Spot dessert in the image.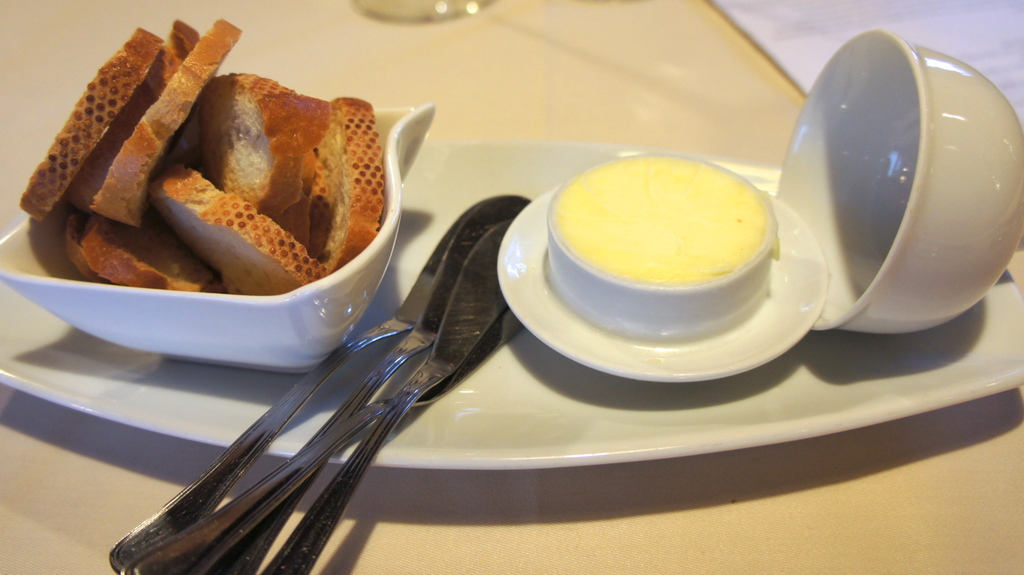
dessert found at bbox(142, 160, 303, 277).
